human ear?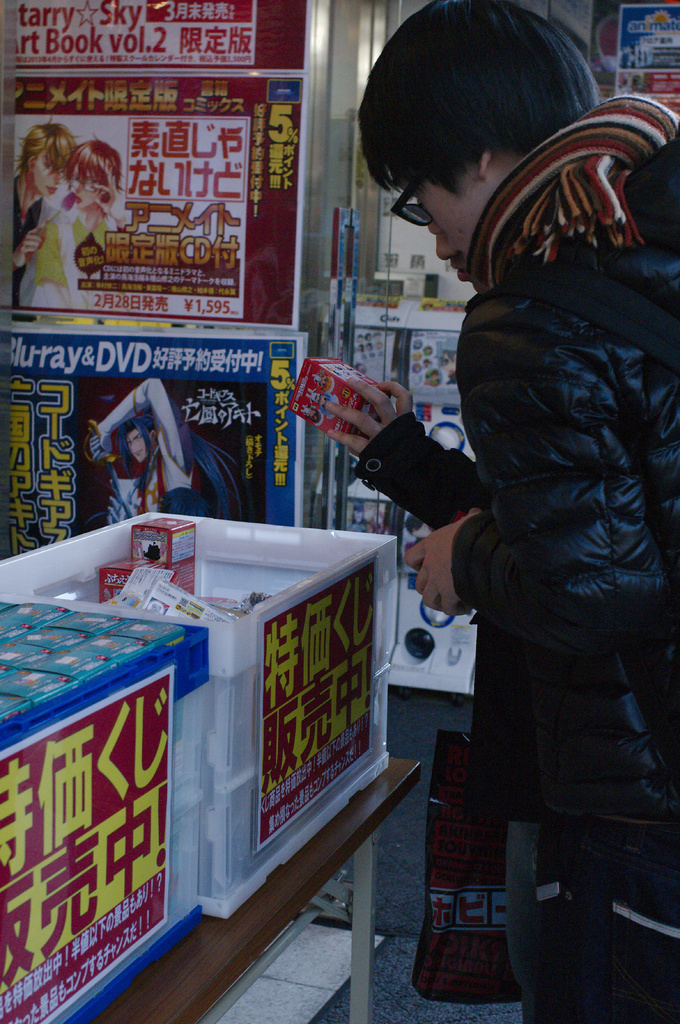
rect(479, 152, 489, 172)
